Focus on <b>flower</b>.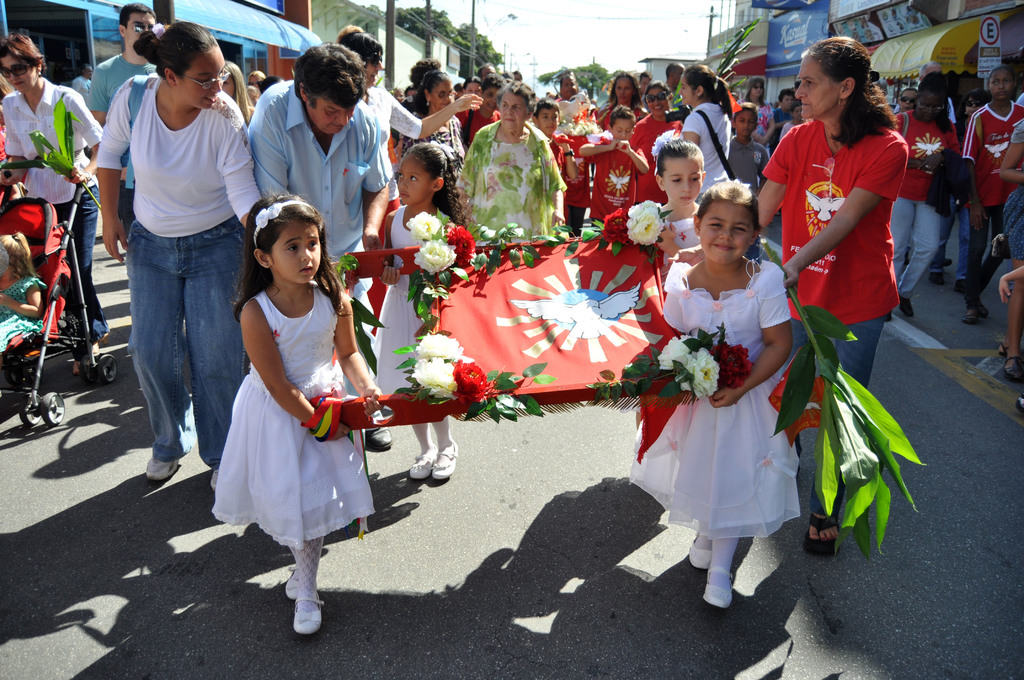
Focused at x1=447 y1=222 x2=476 y2=268.
